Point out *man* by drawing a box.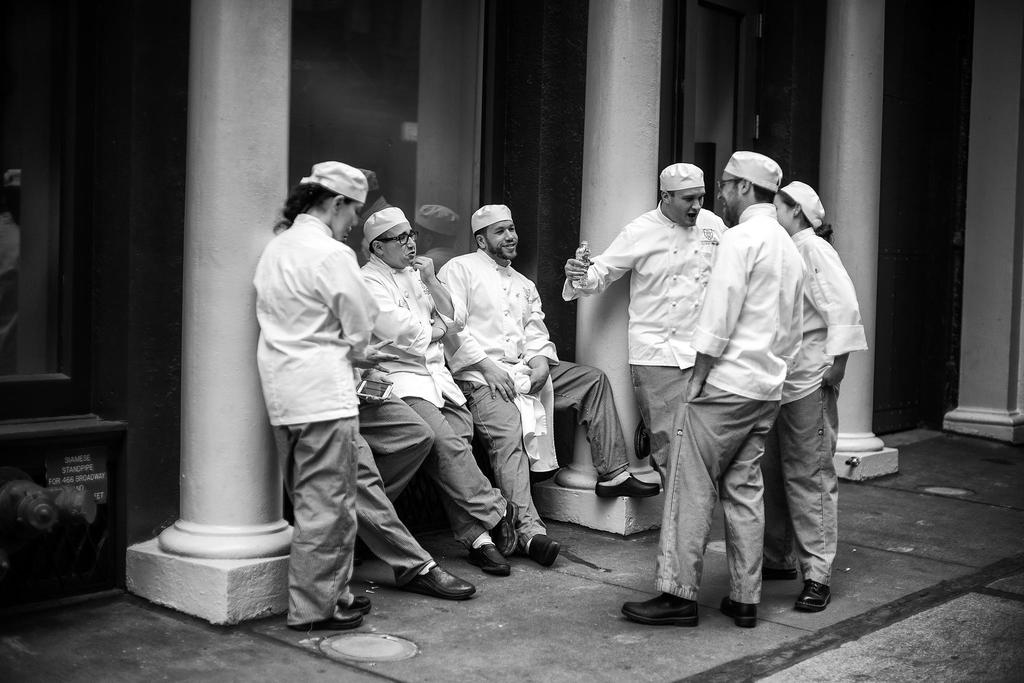
<bbox>648, 155, 861, 625</bbox>.
